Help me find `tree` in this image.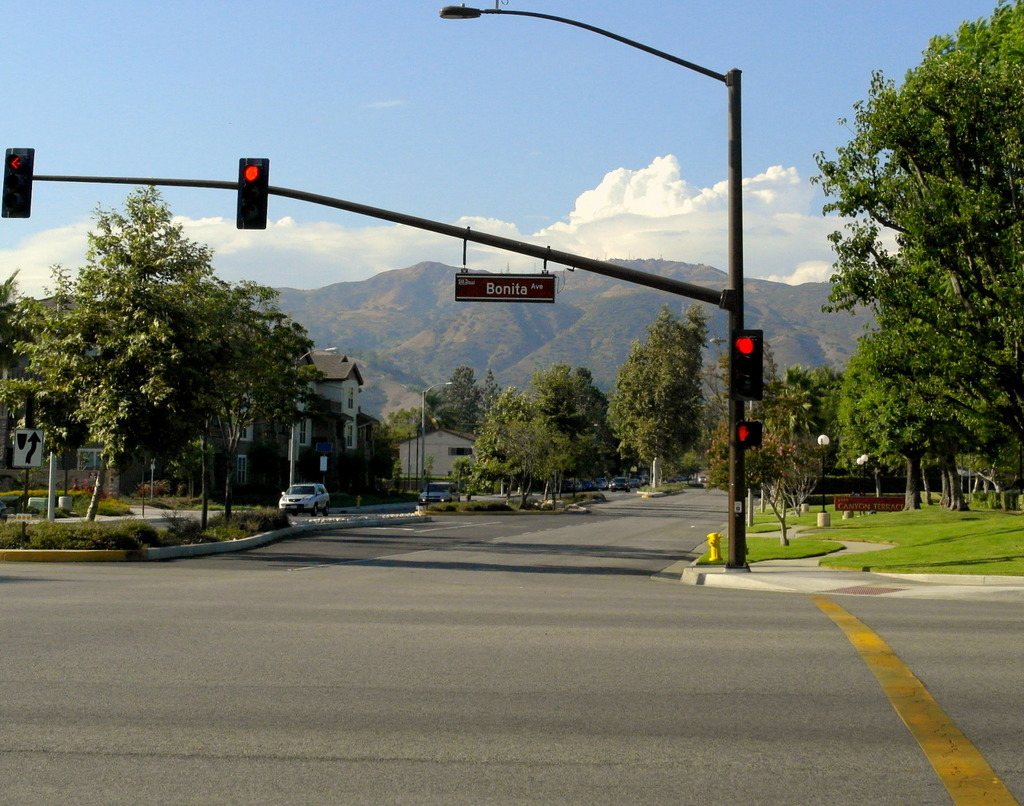
Found it: {"x1": 604, "y1": 308, "x2": 708, "y2": 480}.
